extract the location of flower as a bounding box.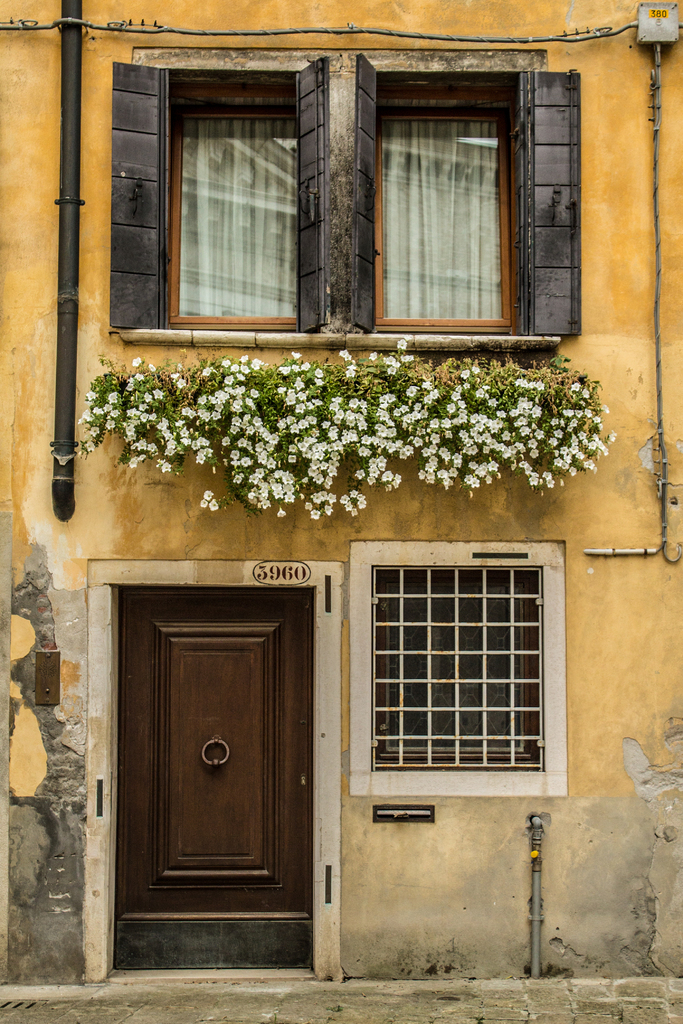
{"left": 295, "top": 364, "right": 299, "bottom": 369}.
